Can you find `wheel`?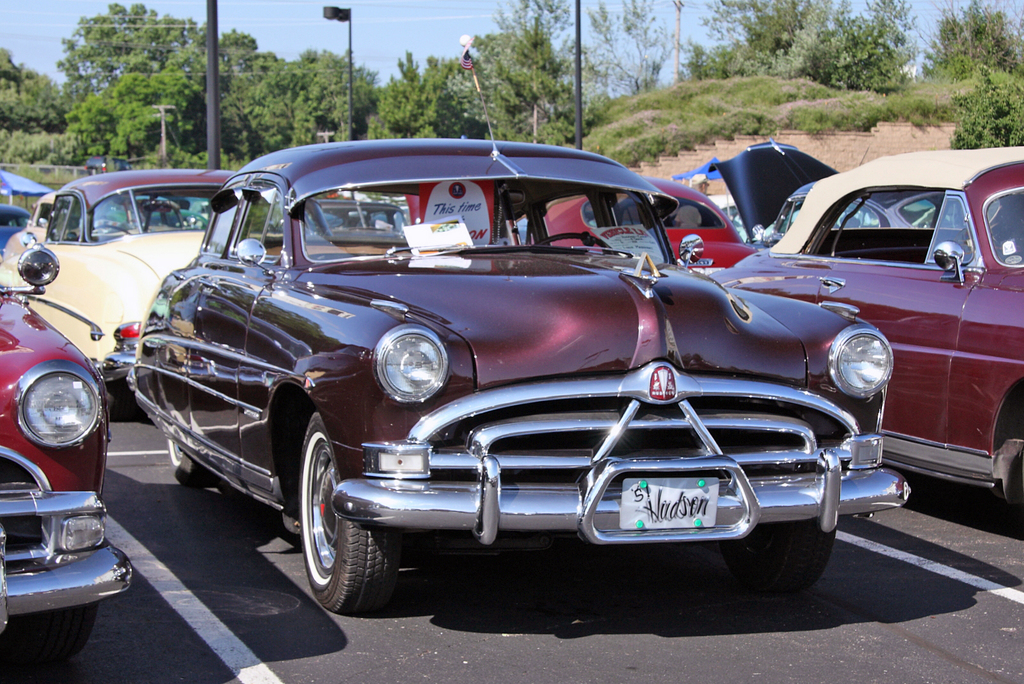
Yes, bounding box: [x1=726, y1=517, x2=835, y2=580].
